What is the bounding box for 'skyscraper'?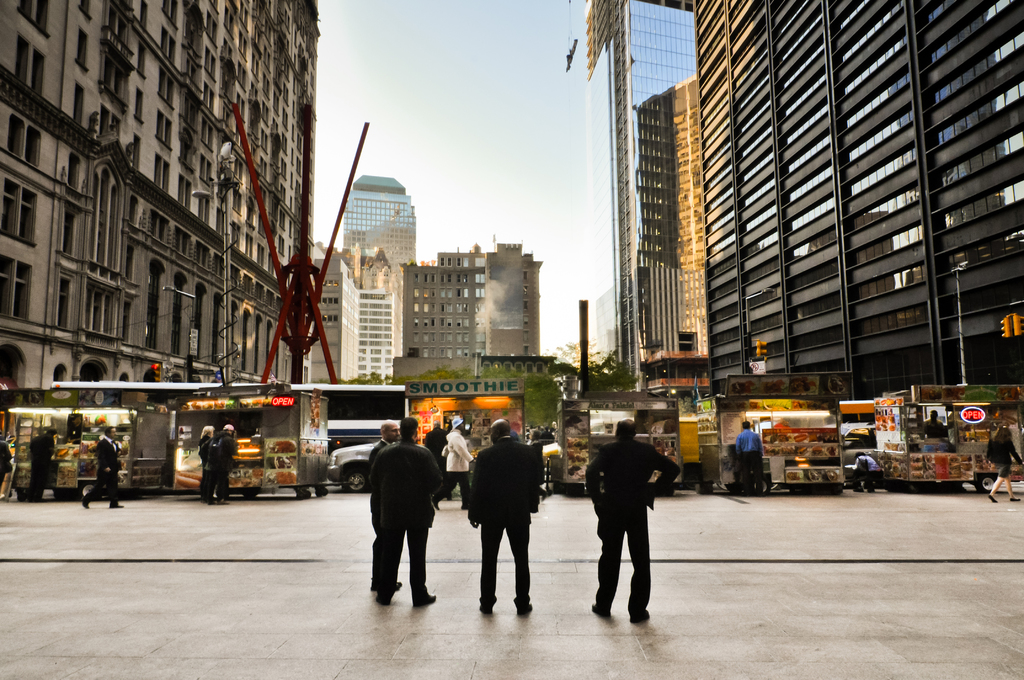
l=343, t=177, r=420, b=380.
